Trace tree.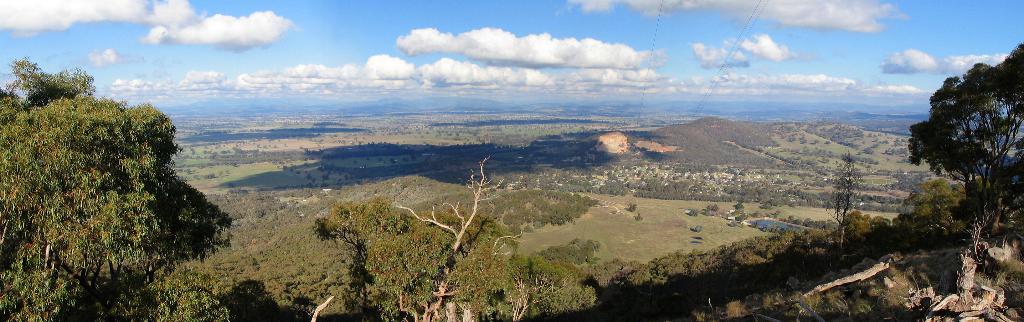
Traced to locate(24, 78, 237, 306).
